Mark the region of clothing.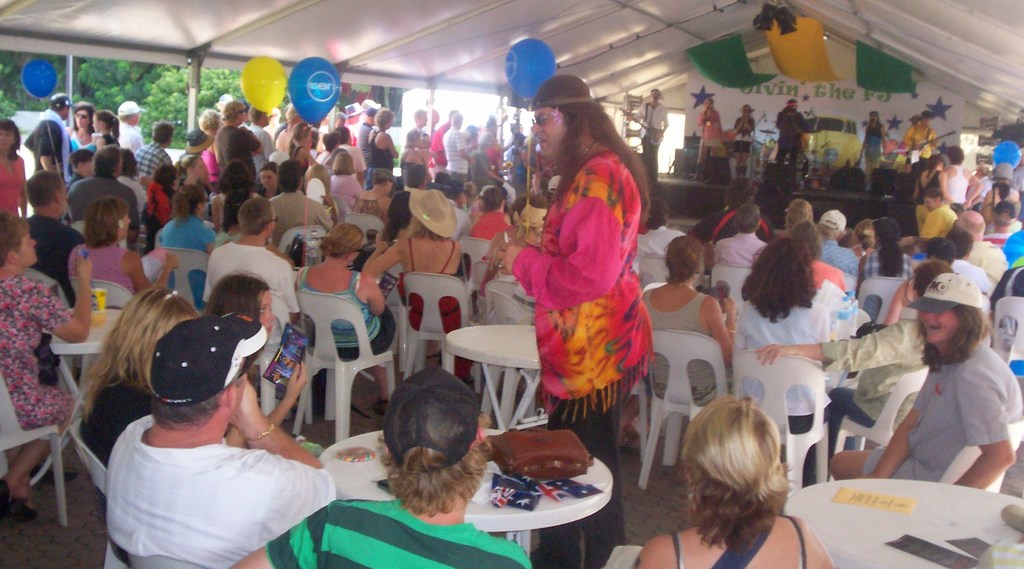
Region: x1=698 y1=108 x2=723 y2=152.
